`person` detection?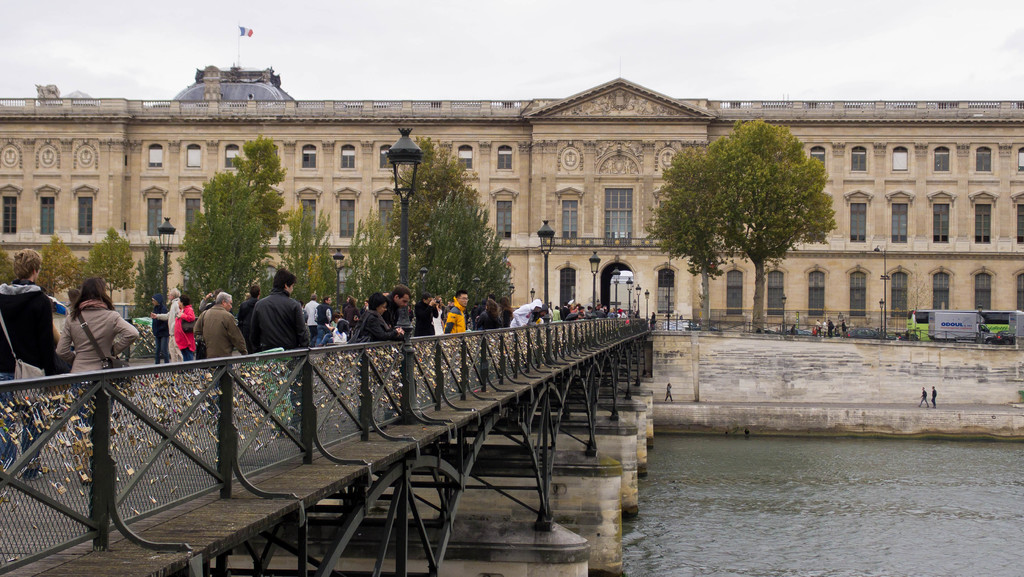
[left=494, top=294, right=515, bottom=325]
